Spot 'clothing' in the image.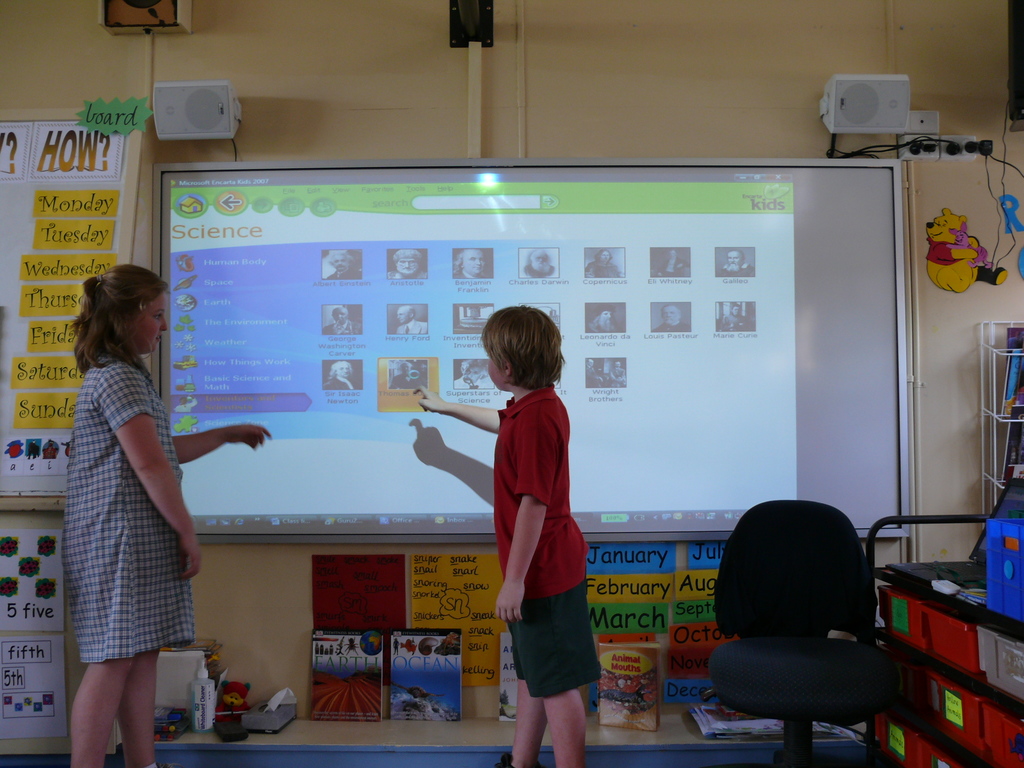
'clothing' found at (584,323,631,333).
